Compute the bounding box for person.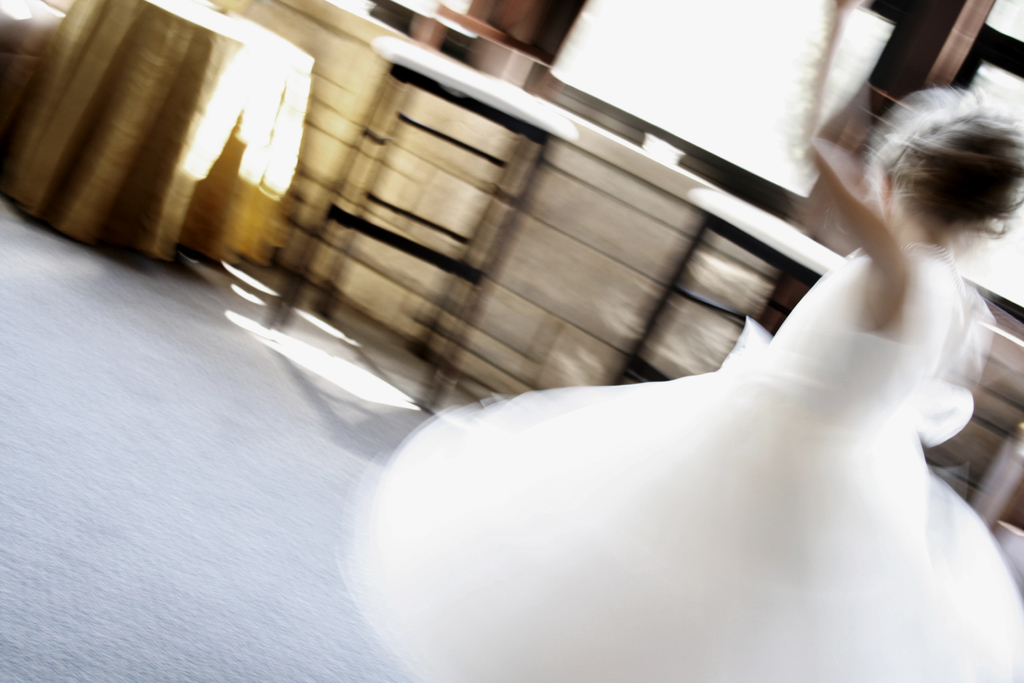
crop(349, 105, 1023, 682).
